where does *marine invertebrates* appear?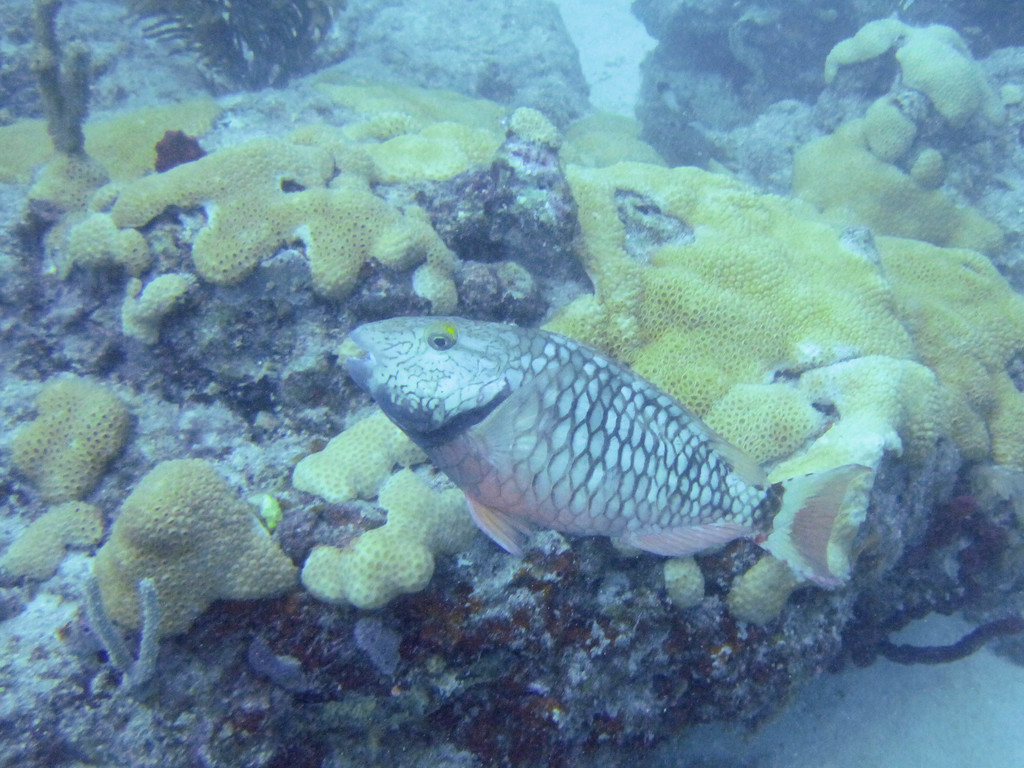
Appears at (left=12, top=367, right=132, bottom=539).
